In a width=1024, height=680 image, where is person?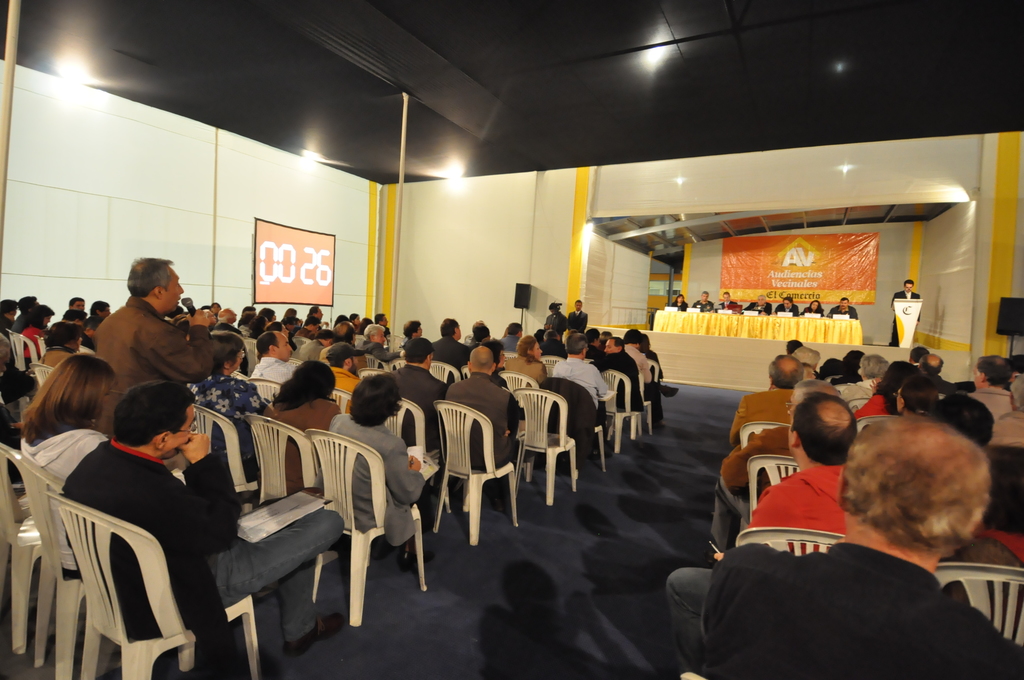
box(448, 341, 520, 467).
